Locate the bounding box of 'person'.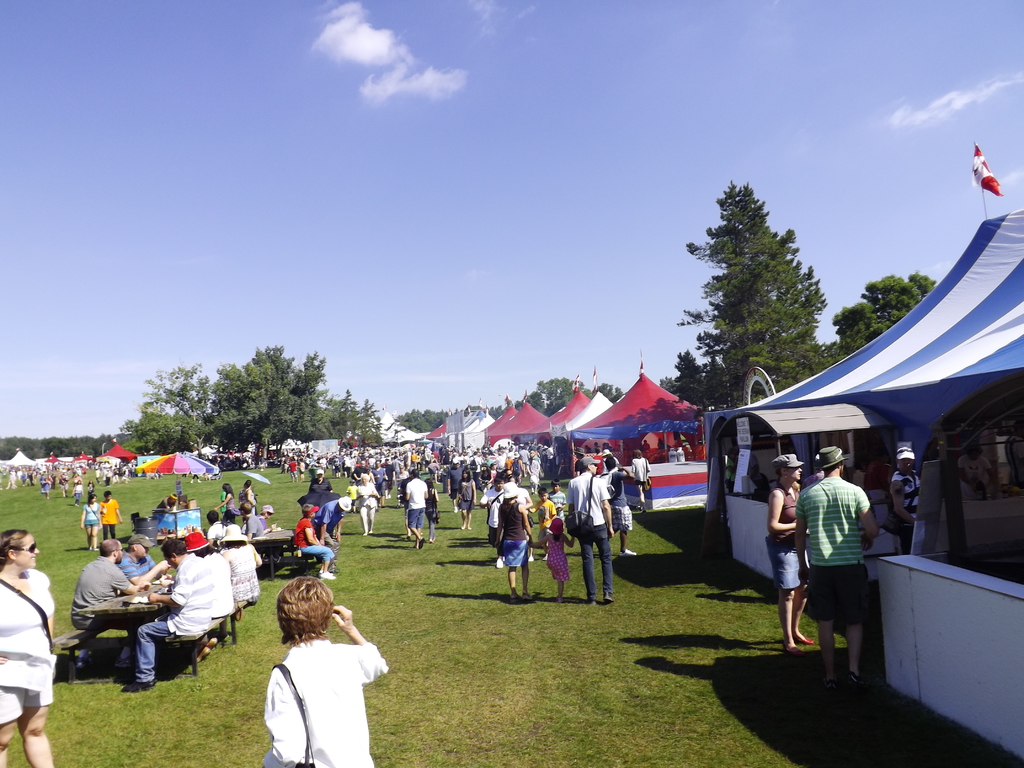
Bounding box: l=493, t=481, r=538, b=604.
